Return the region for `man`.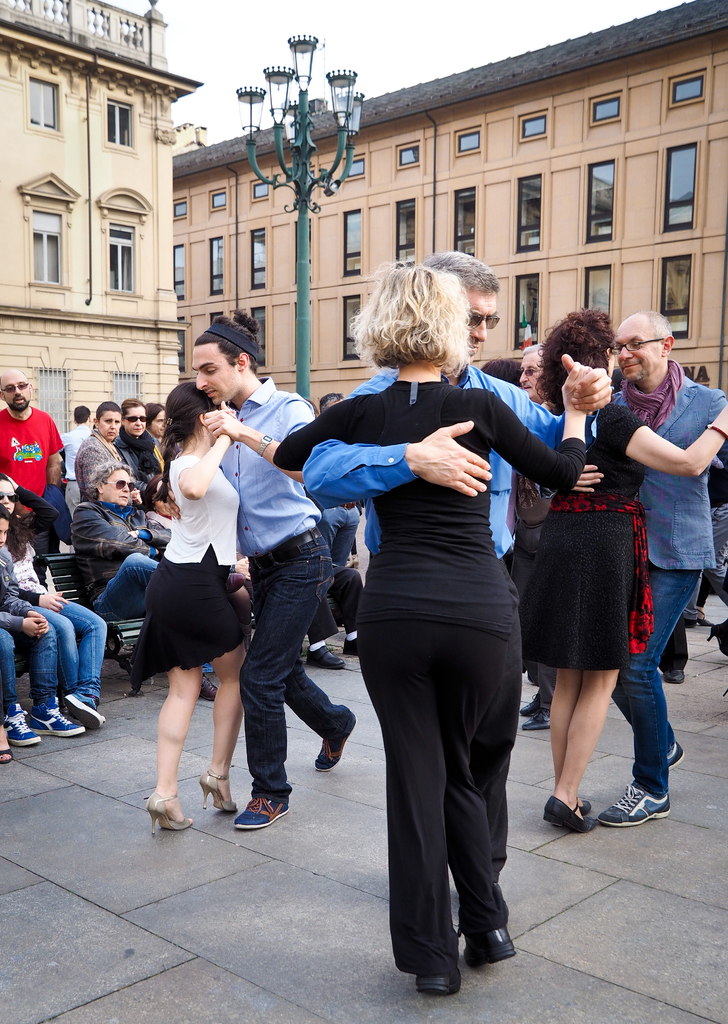
rect(515, 340, 559, 730).
